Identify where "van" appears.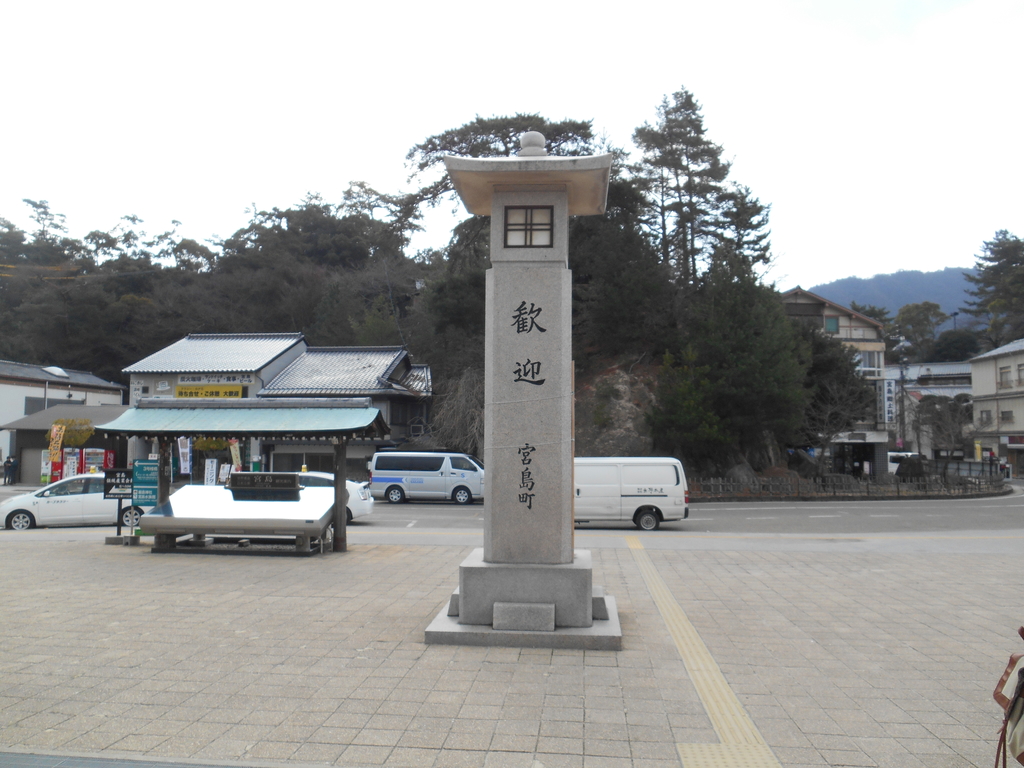
Appears at x1=572, y1=454, x2=690, y2=532.
